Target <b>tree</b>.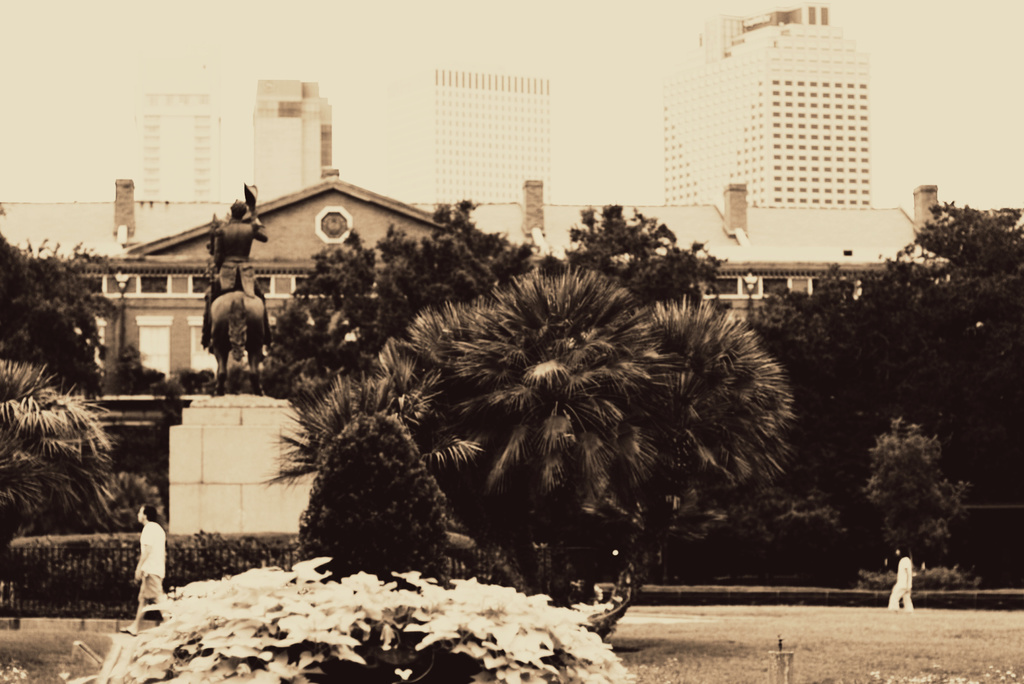
Target region: box=[257, 257, 784, 635].
